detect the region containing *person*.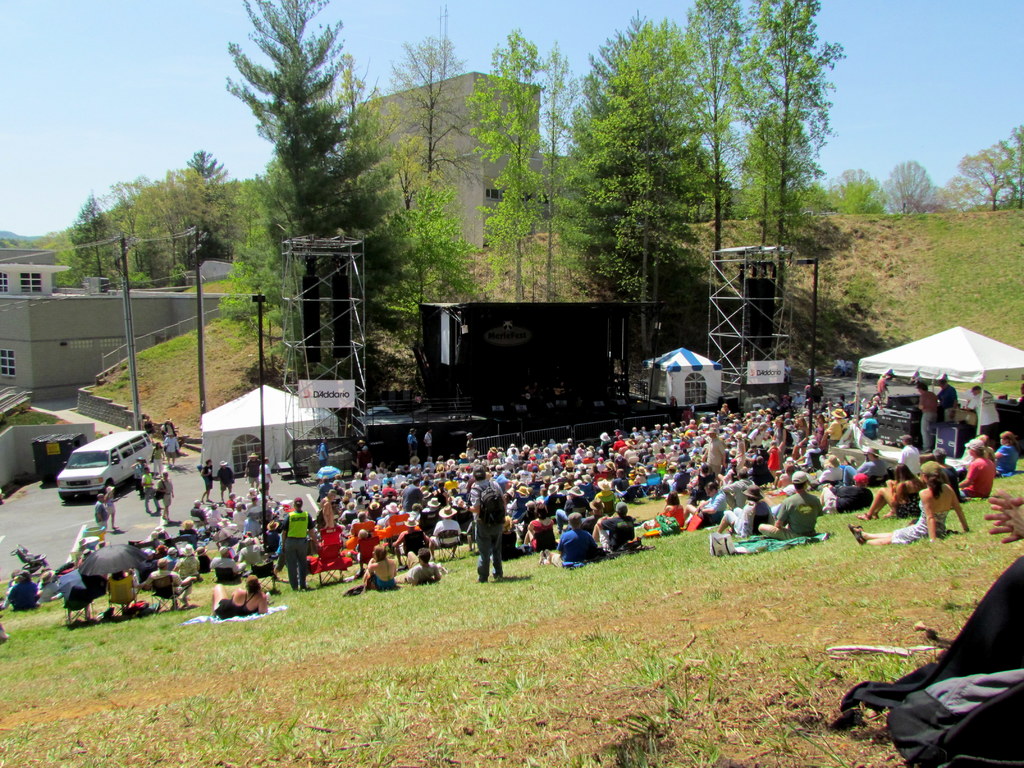
rect(952, 438, 1001, 498).
